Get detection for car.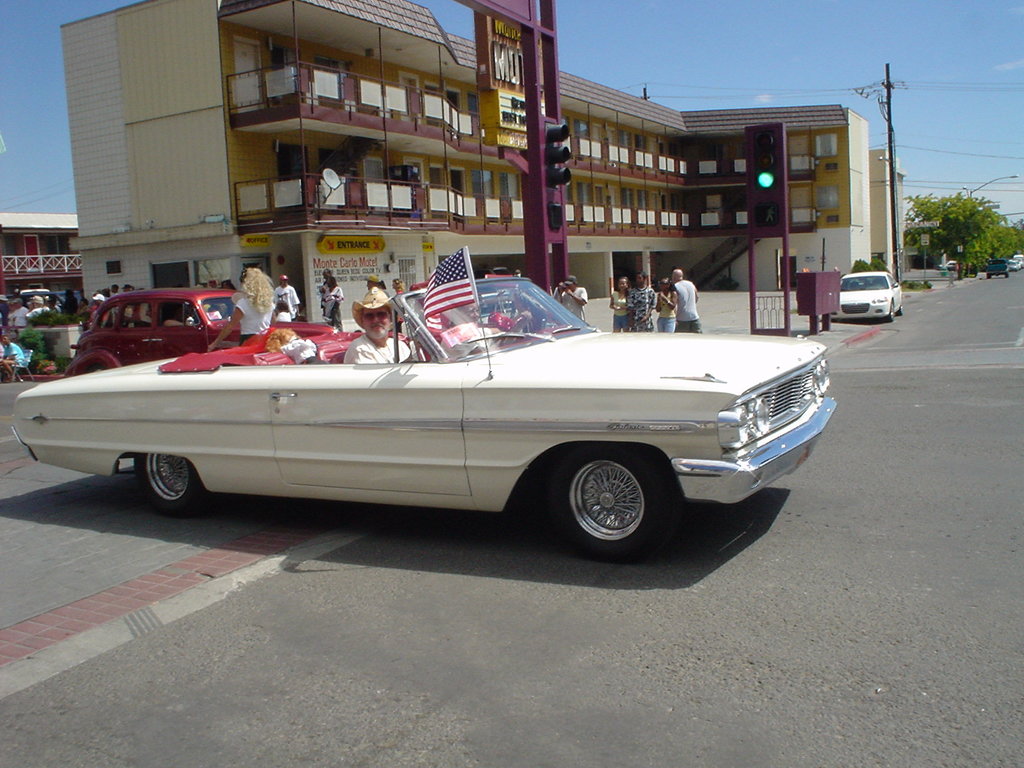
Detection: x1=985, y1=258, x2=1006, y2=280.
